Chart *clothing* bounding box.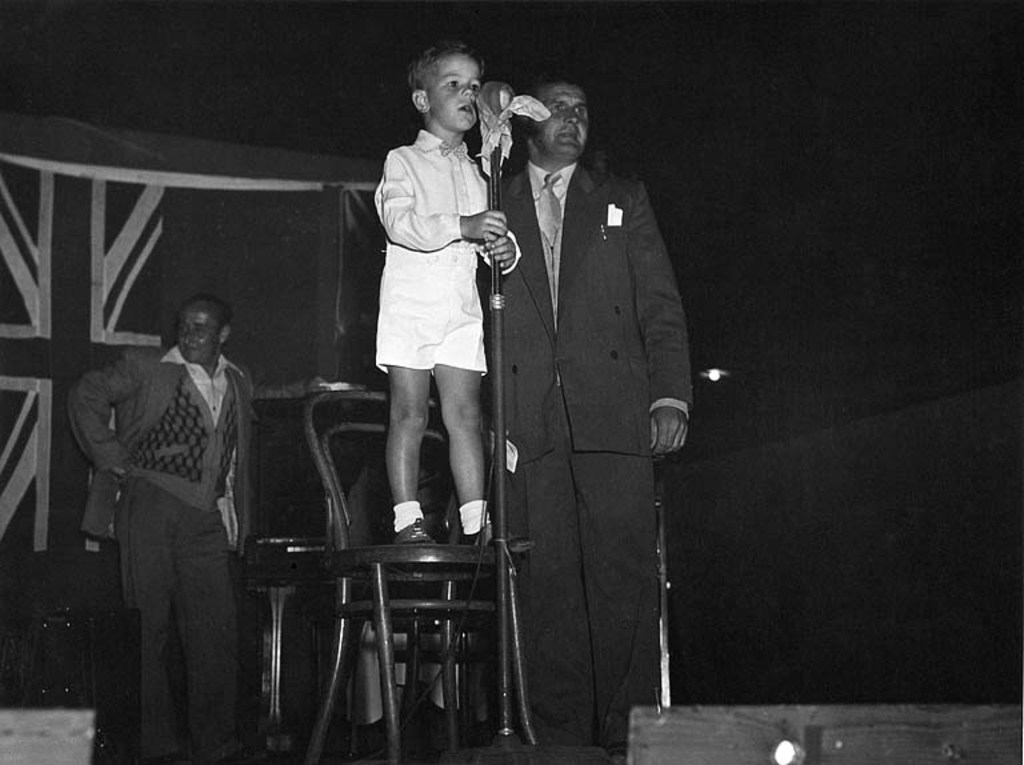
Charted: [72, 292, 273, 736].
